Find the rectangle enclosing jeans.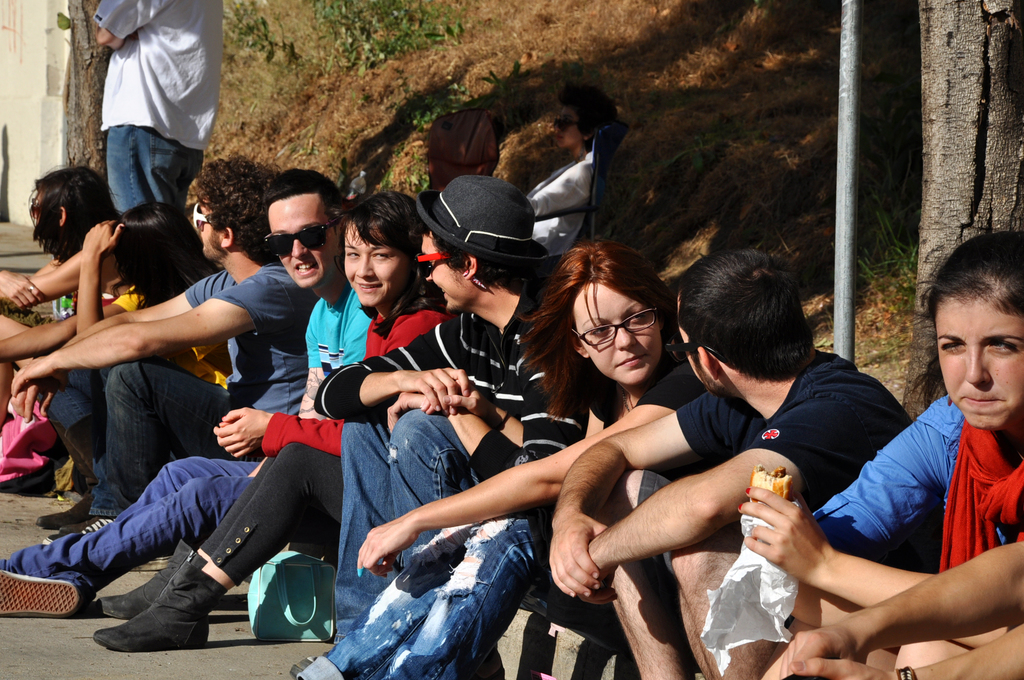
<bbox>0, 454, 260, 602</bbox>.
